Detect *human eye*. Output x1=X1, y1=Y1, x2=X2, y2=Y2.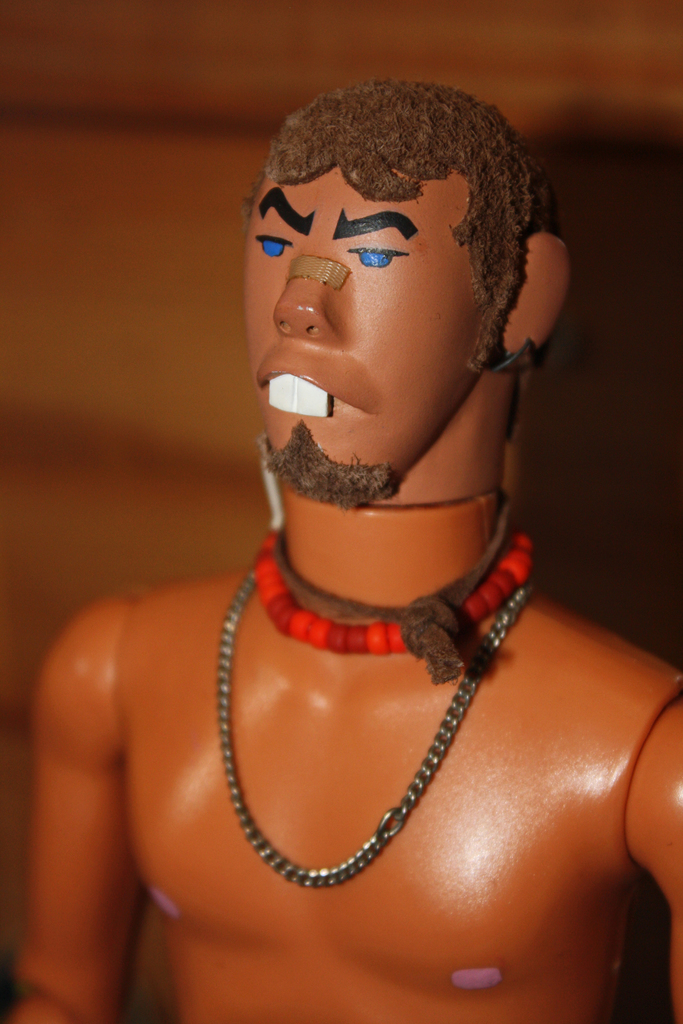
x1=246, y1=228, x2=299, y2=258.
